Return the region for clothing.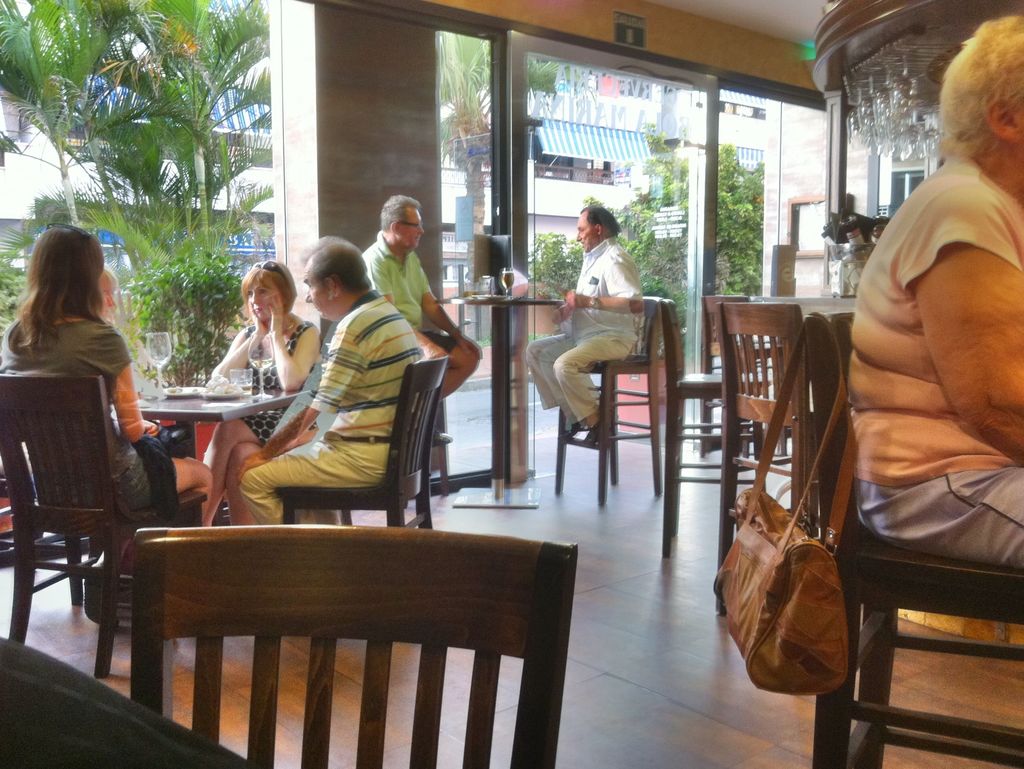
detection(230, 314, 306, 435).
